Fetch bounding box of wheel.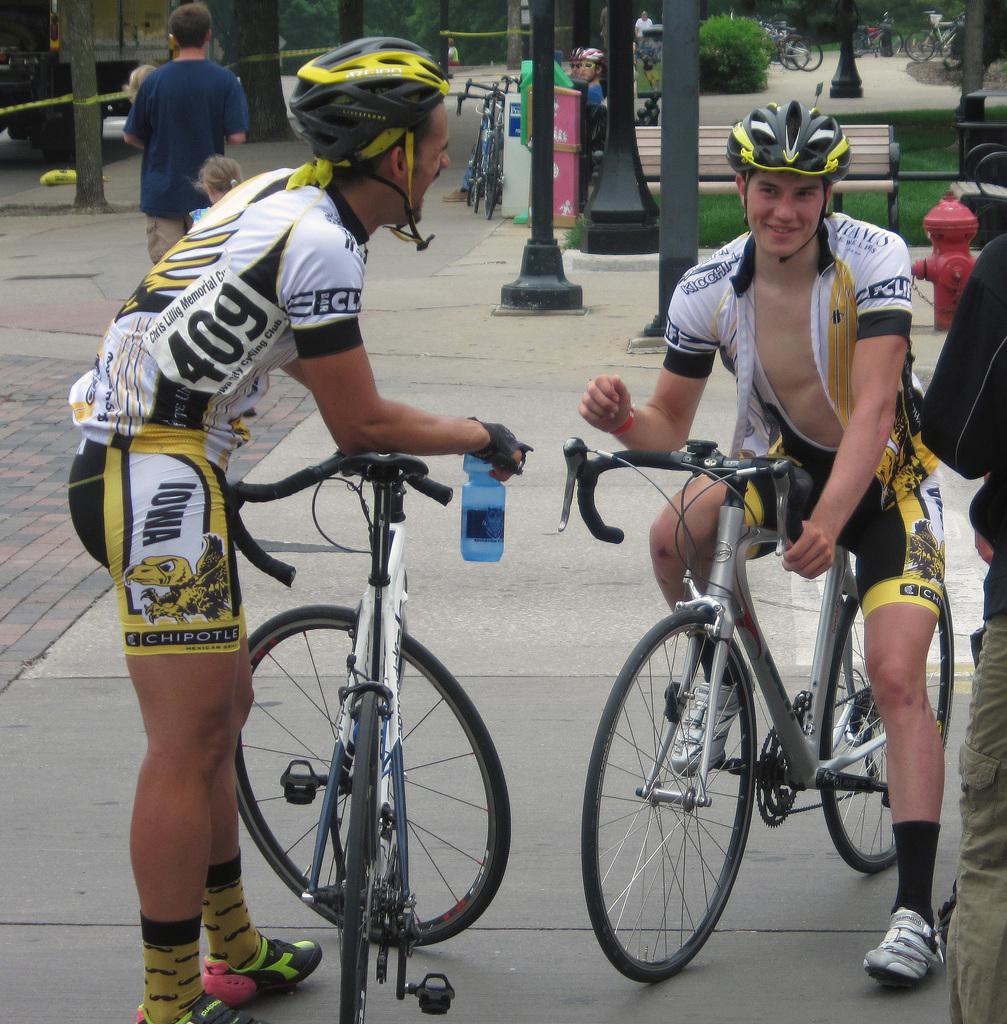
Bbox: 480,134,501,225.
